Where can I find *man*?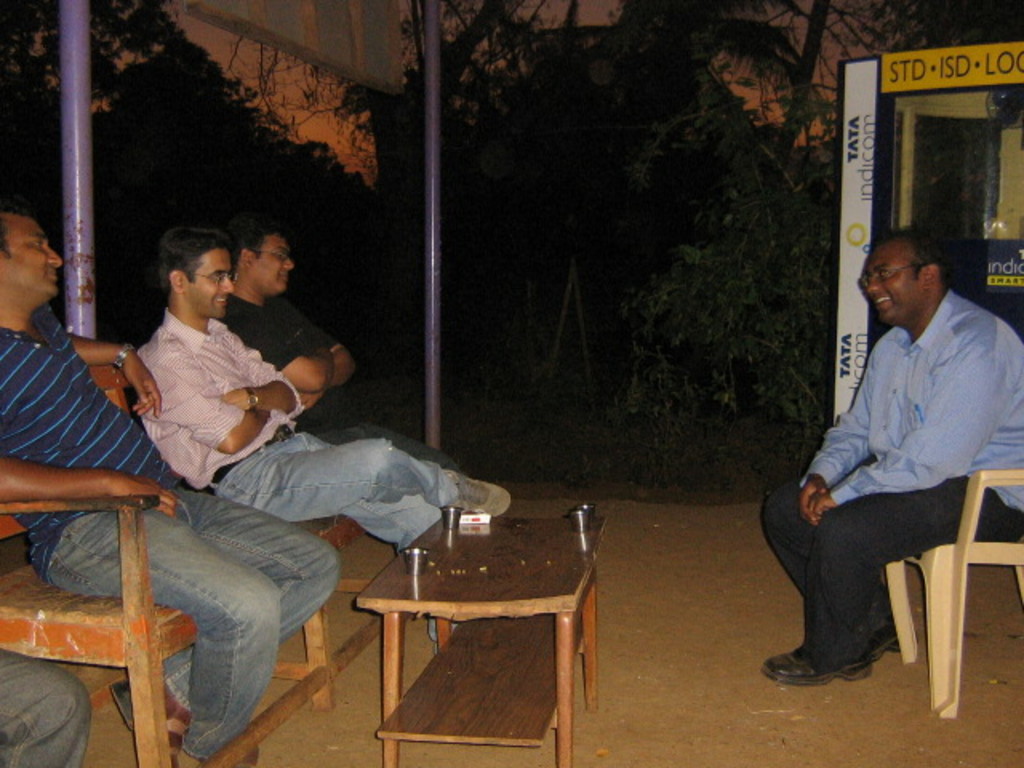
You can find it at 0,645,91,766.
